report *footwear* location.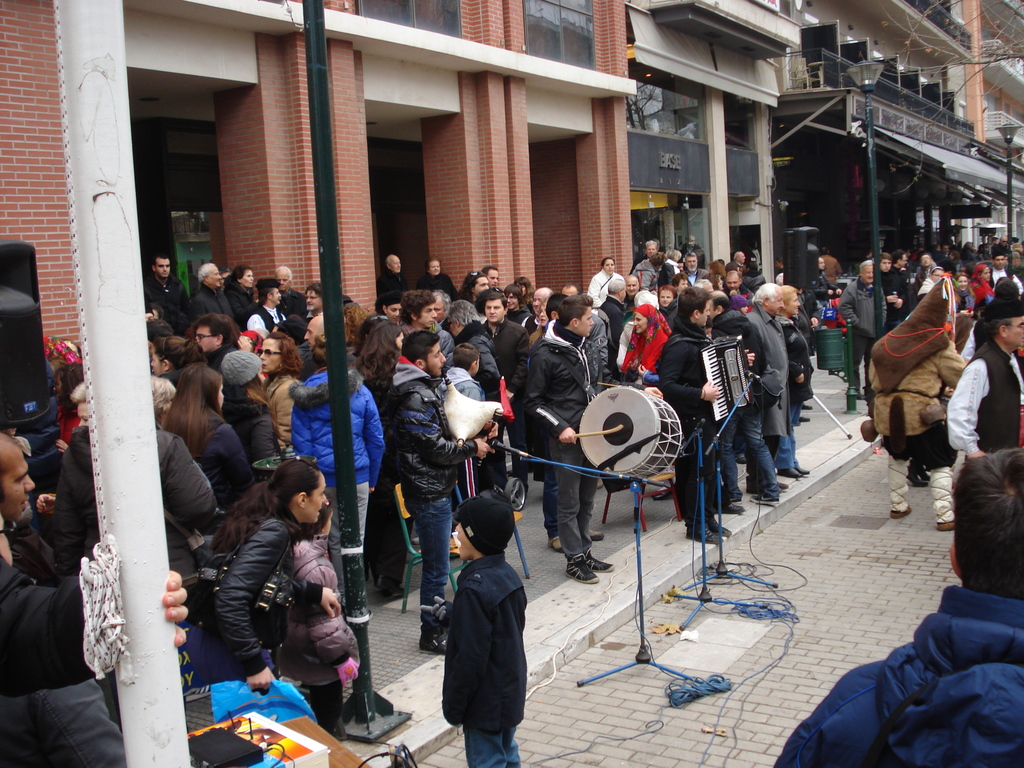
Report: pyautogui.locateOnScreen(551, 532, 566, 549).
